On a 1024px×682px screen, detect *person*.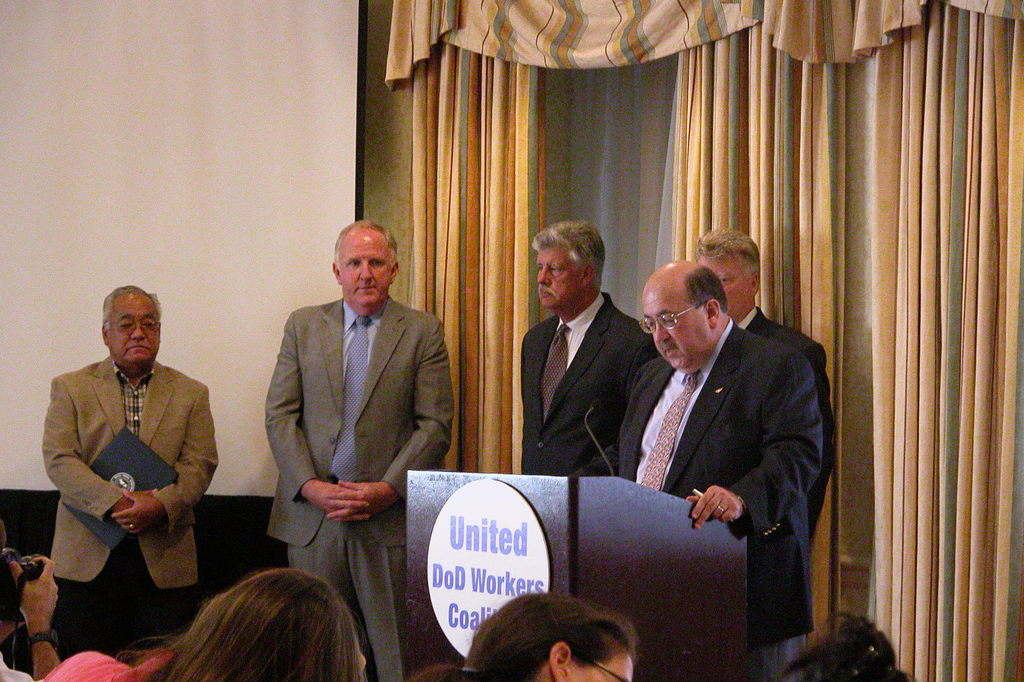
rect(522, 222, 655, 475).
